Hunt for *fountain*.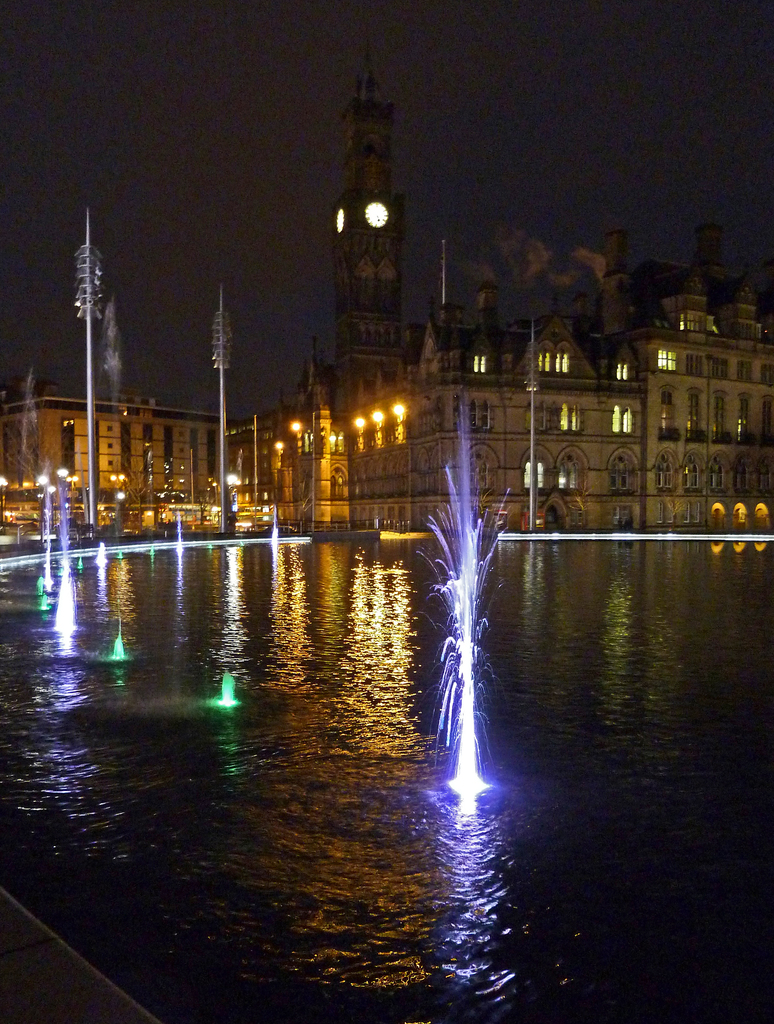
Hunted down at [1,381,773,1023].
